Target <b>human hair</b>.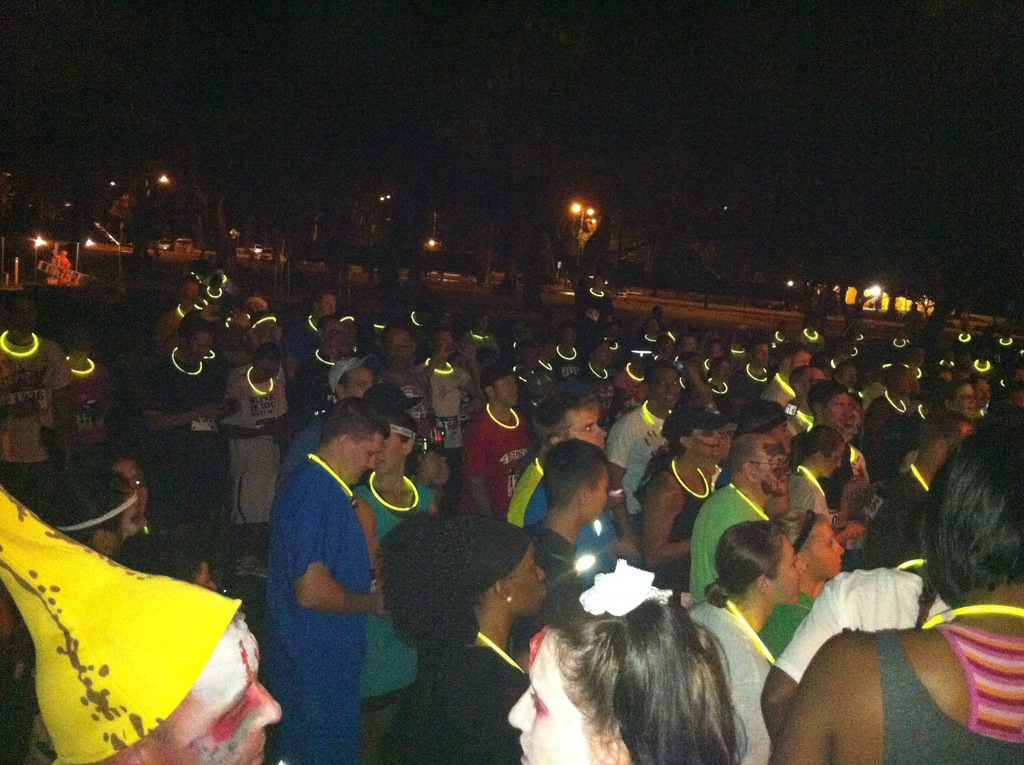
Target region: <box>108,526,204,581</box>.
